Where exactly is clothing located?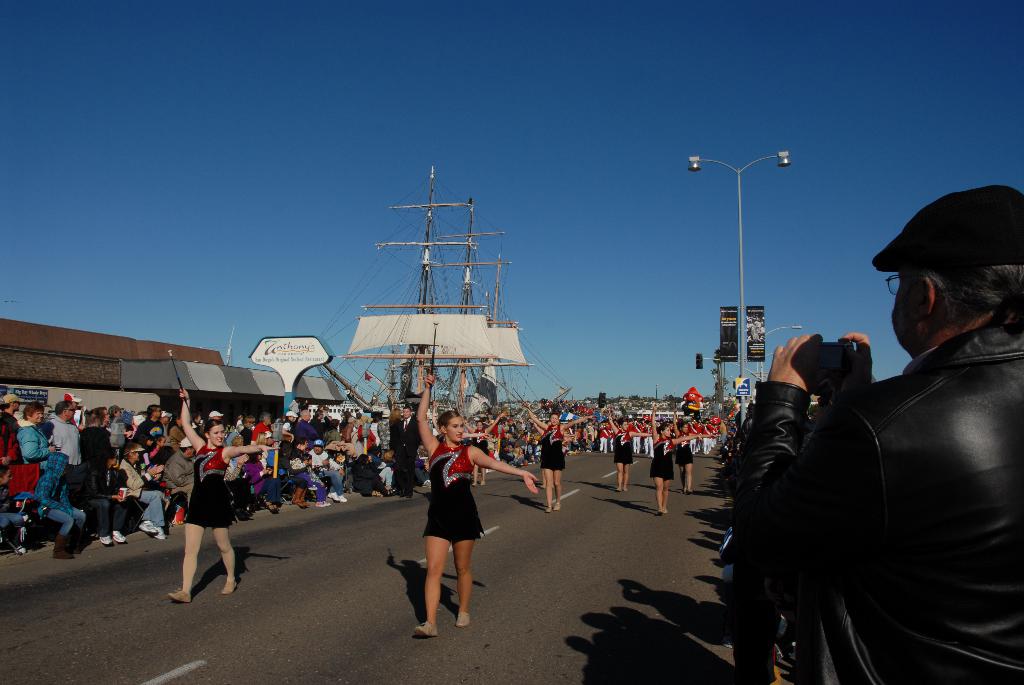
Its bounding box is region(540, 420, 562, 466).
